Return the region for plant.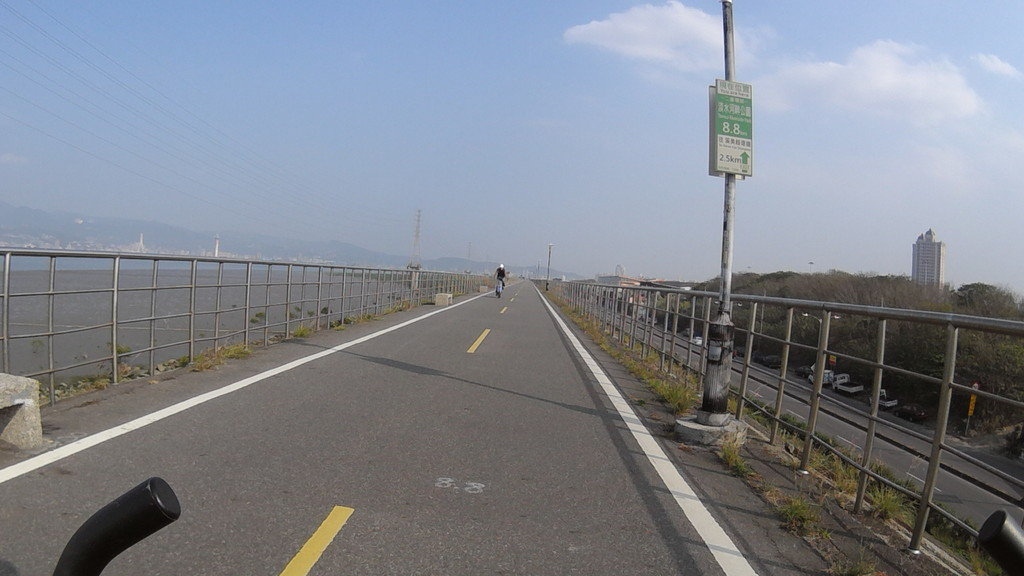
x1=909, y1=497, x2=1005, y2=575.
